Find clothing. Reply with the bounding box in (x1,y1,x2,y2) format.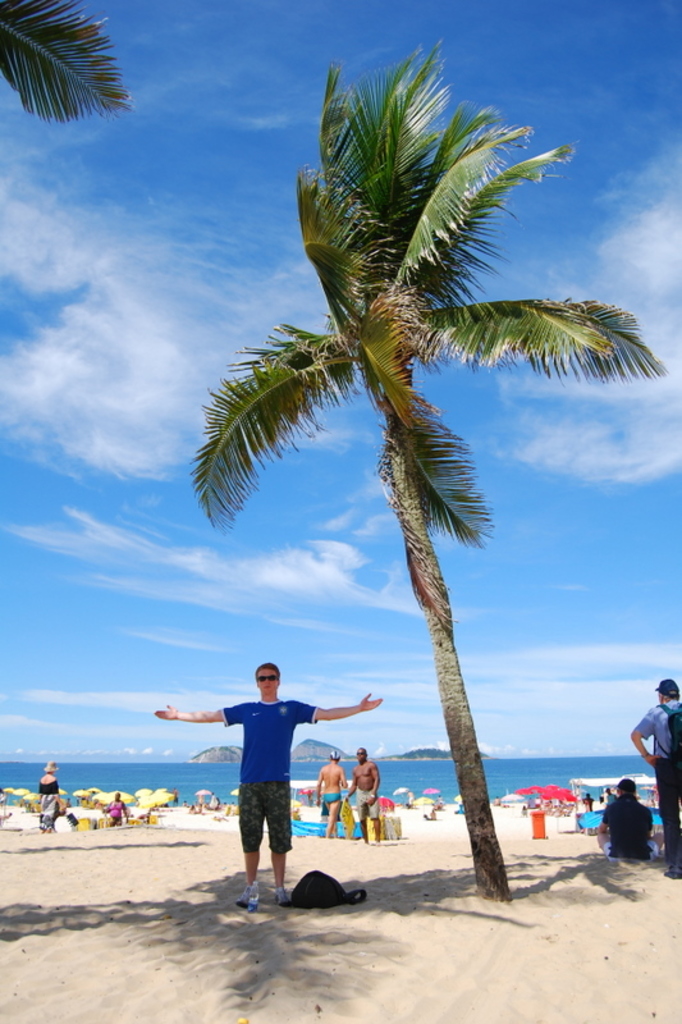
(37,778,63,833).
